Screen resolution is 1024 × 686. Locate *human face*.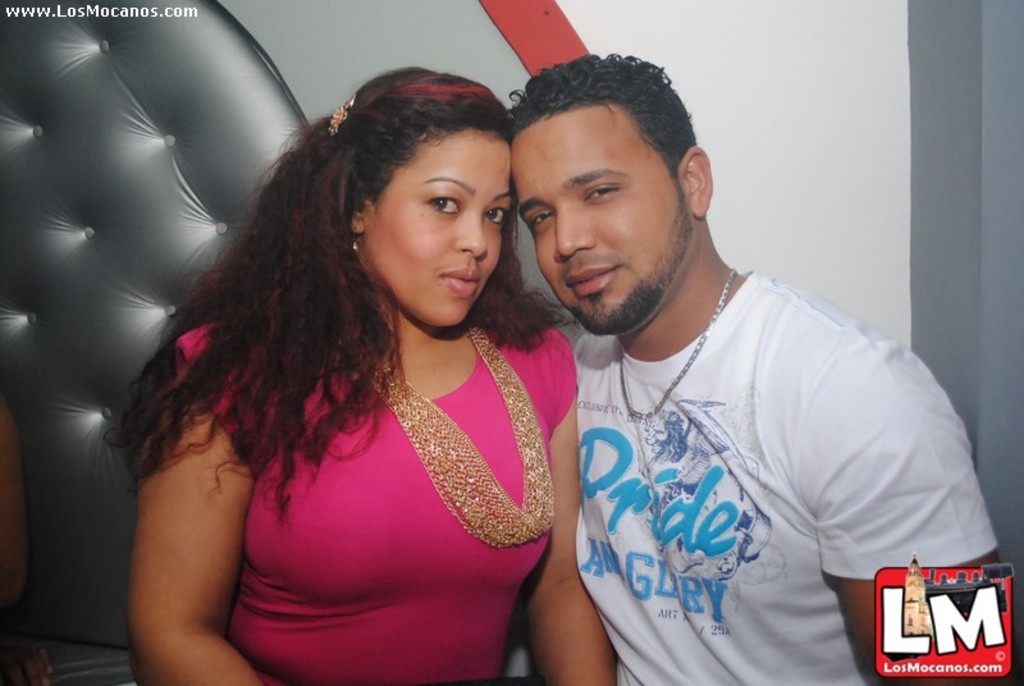
(365, 133, 512, 328).
